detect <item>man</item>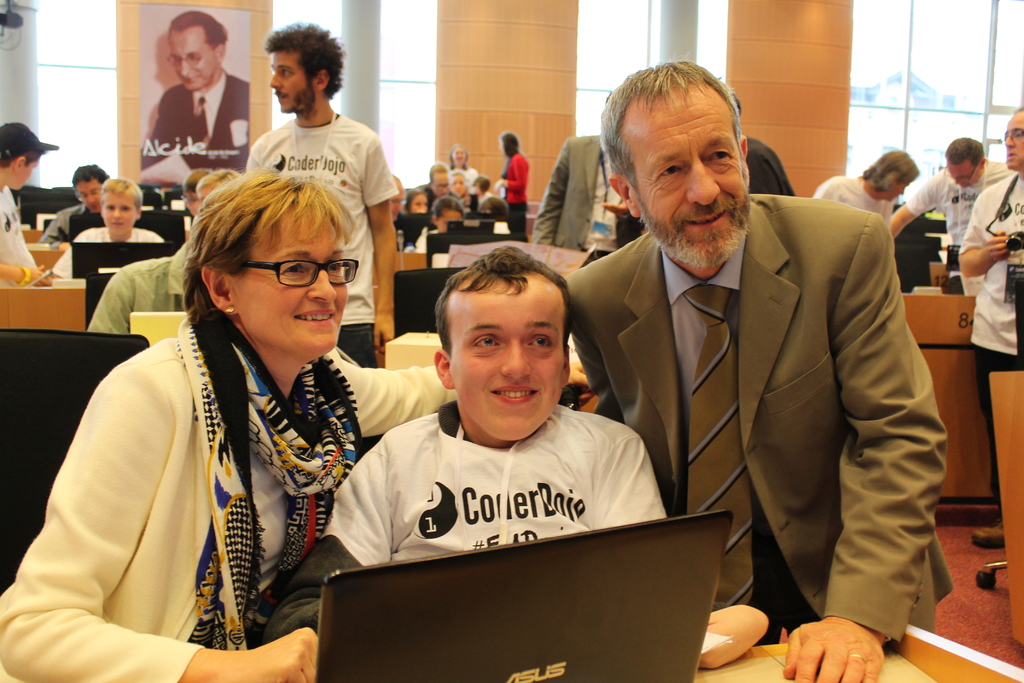
detection(256, 243, 772, 637)
